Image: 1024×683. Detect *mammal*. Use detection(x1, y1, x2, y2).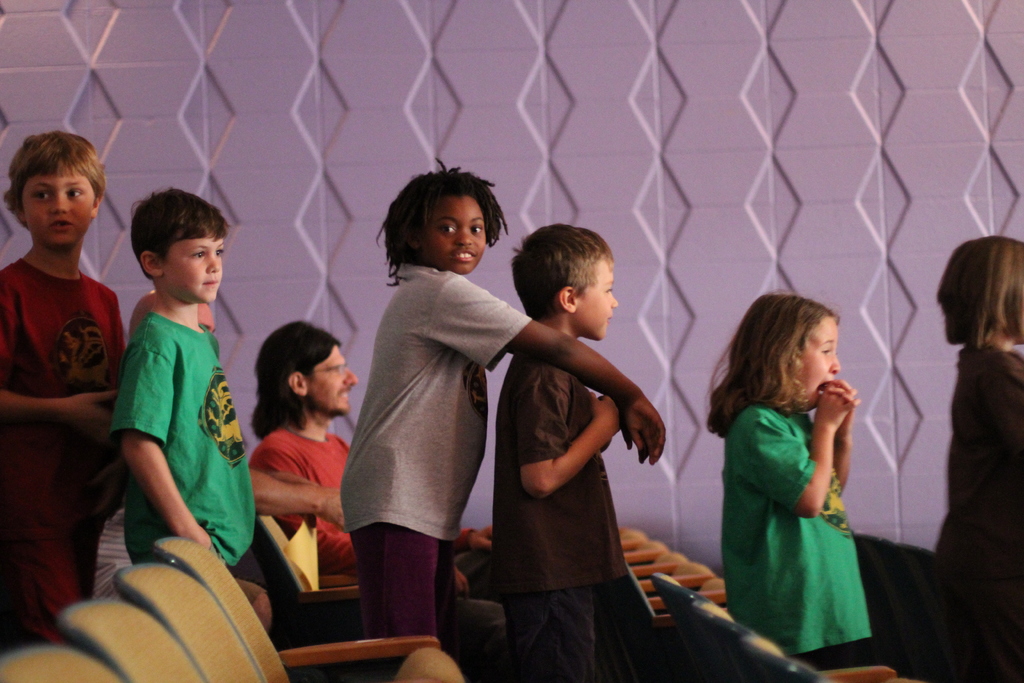
detection(704, 290, 874, 674).
